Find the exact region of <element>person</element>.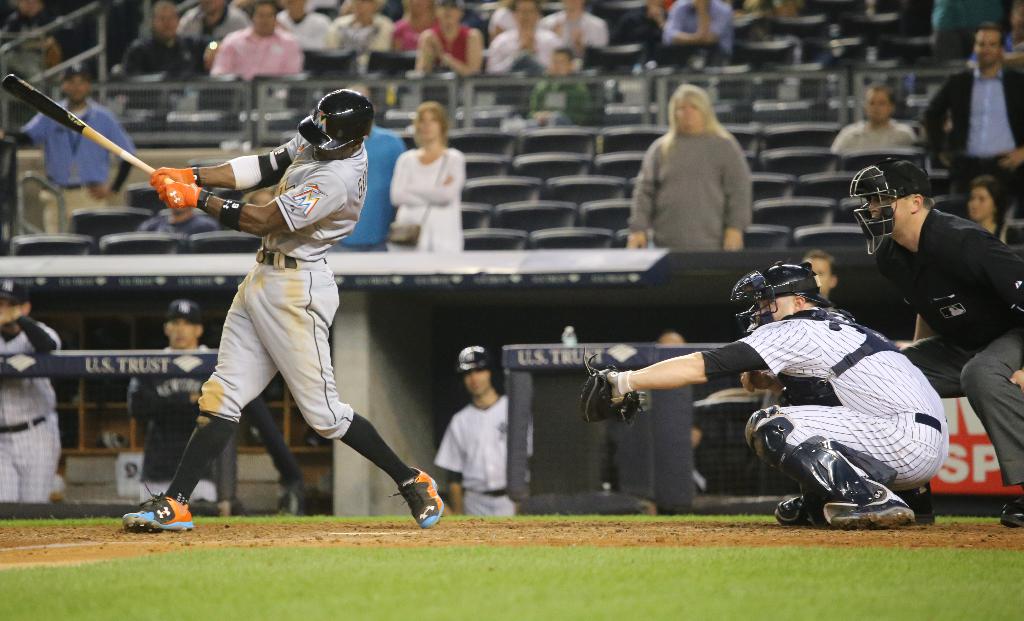
Exact region: (x1=428, y1=336, x2=533, y2=513).
